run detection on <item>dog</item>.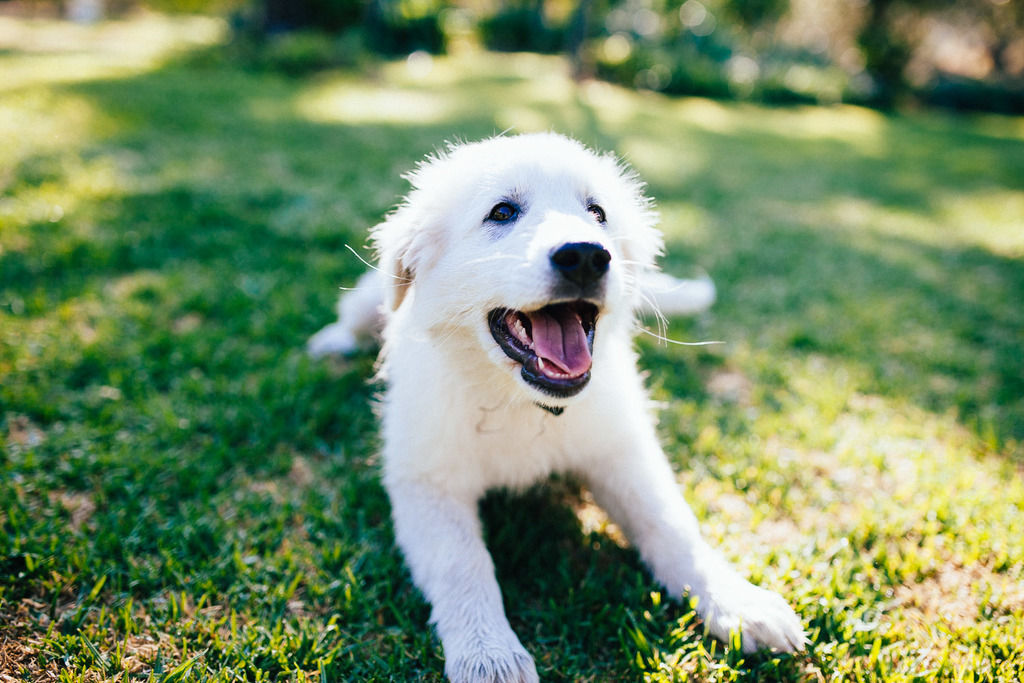
Result: rect(297, 126, 808, 682).
